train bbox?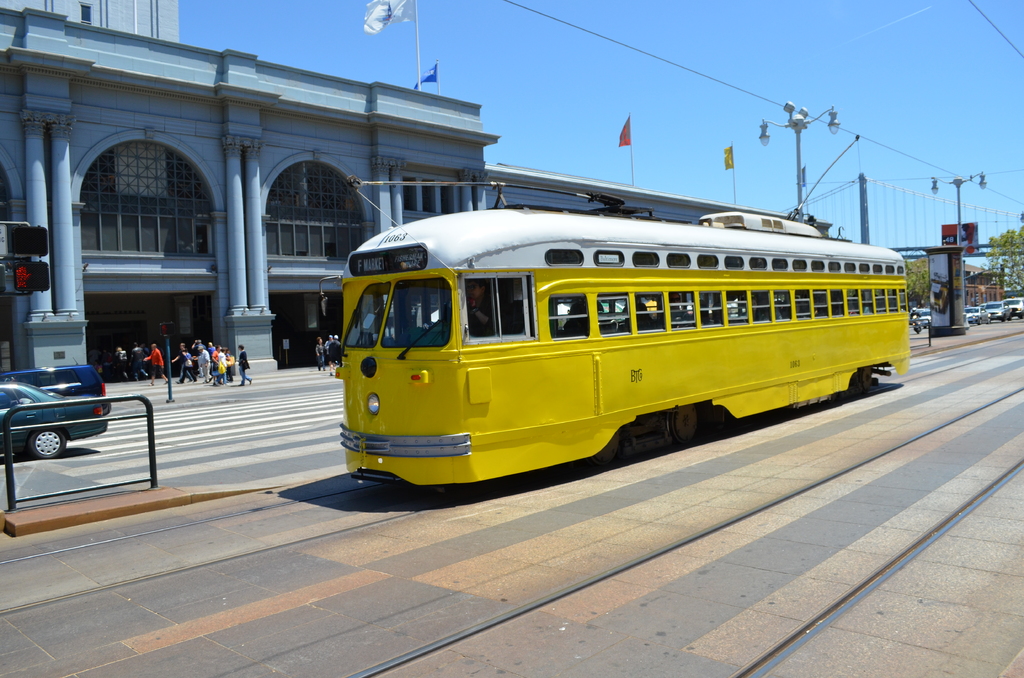
340,136,908,497
